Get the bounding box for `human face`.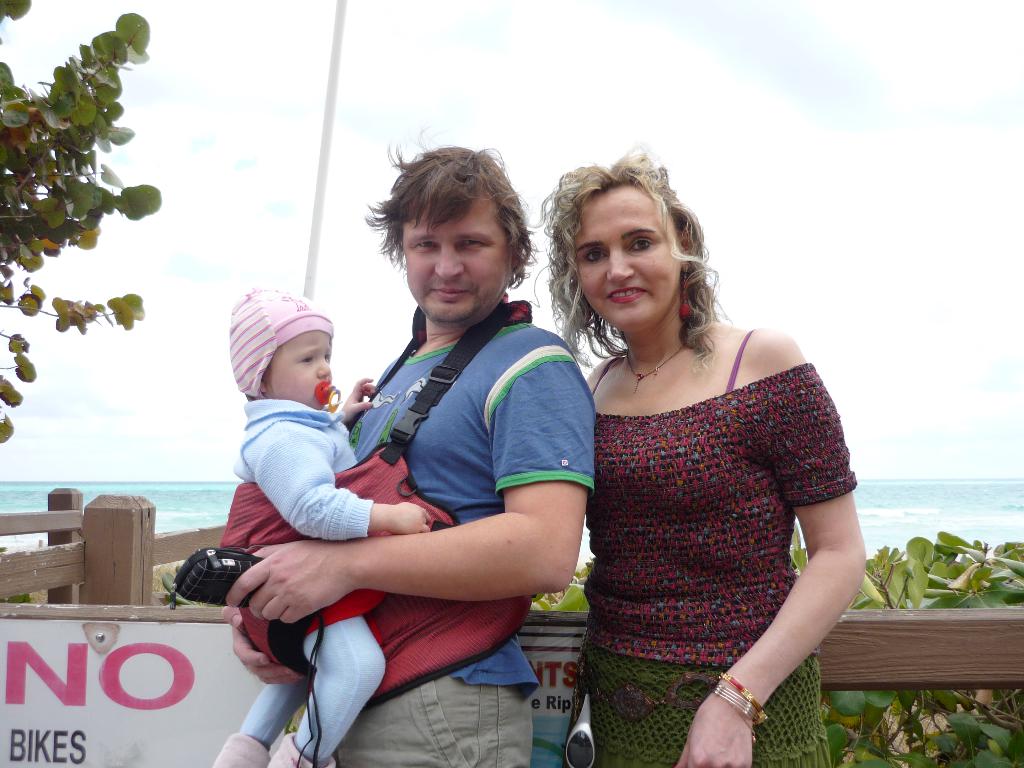
BBox(571, 186, 680, 333).
